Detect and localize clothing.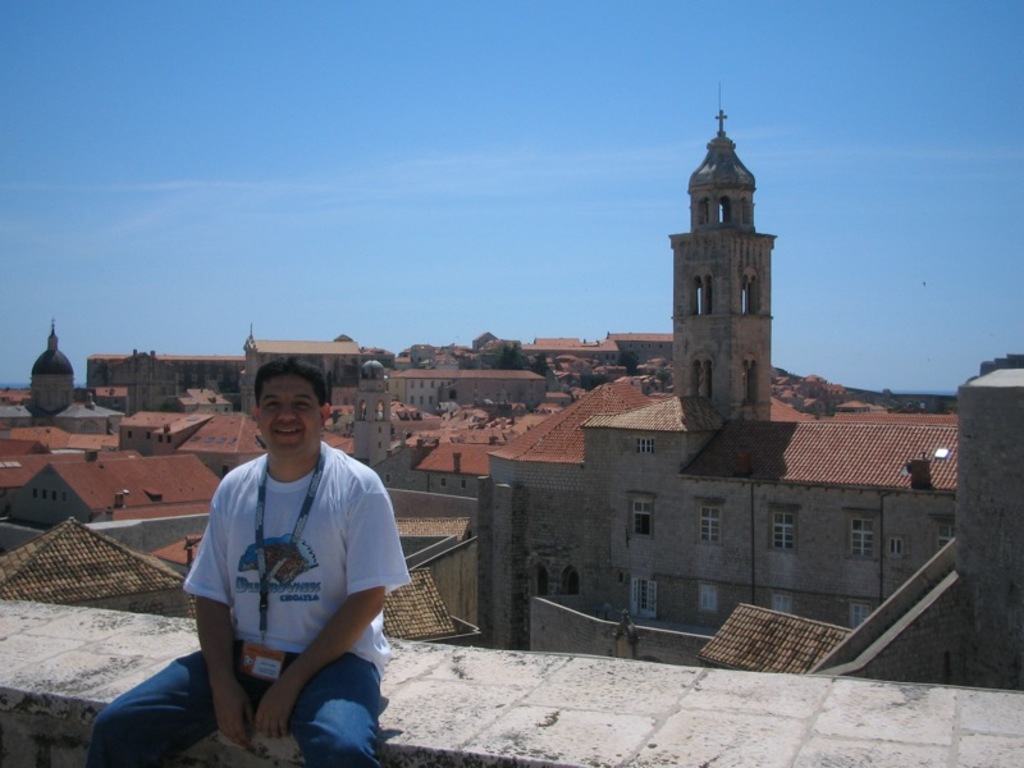
Localized at locate(146, 475, 375, 727).
